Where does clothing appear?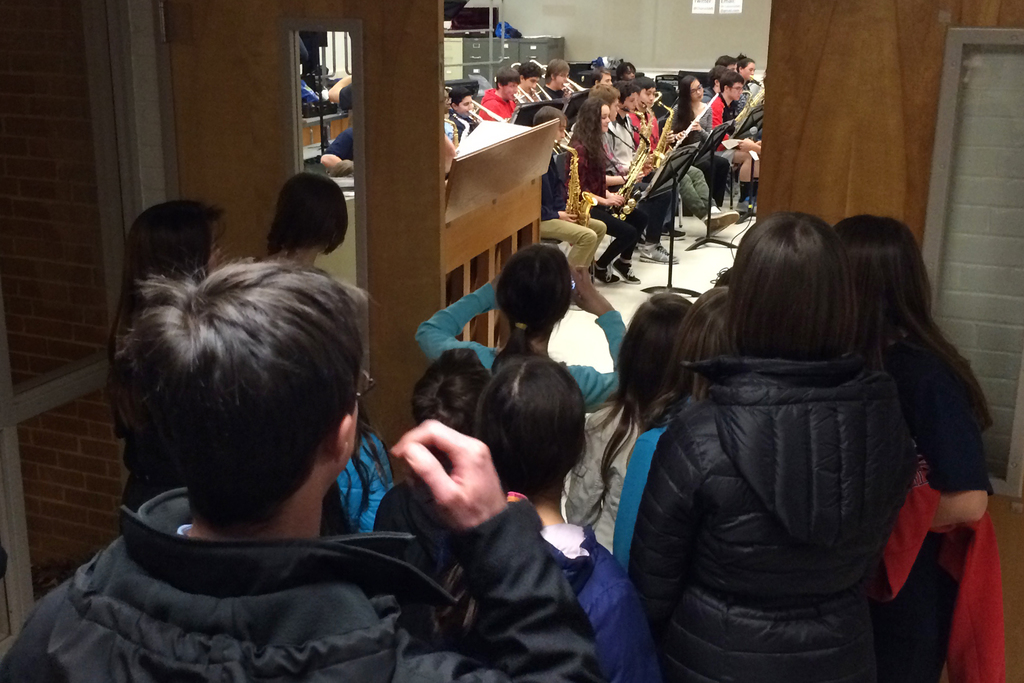
Appears at 633 105 719 217.
